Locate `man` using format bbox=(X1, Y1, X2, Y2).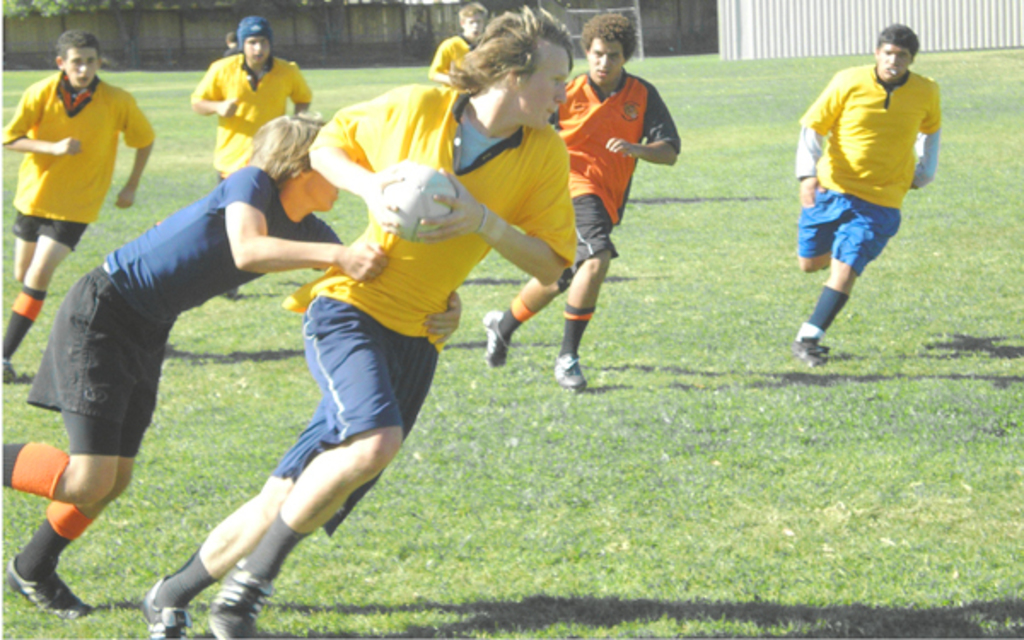
bbox=(430, 0, 497, 82).
